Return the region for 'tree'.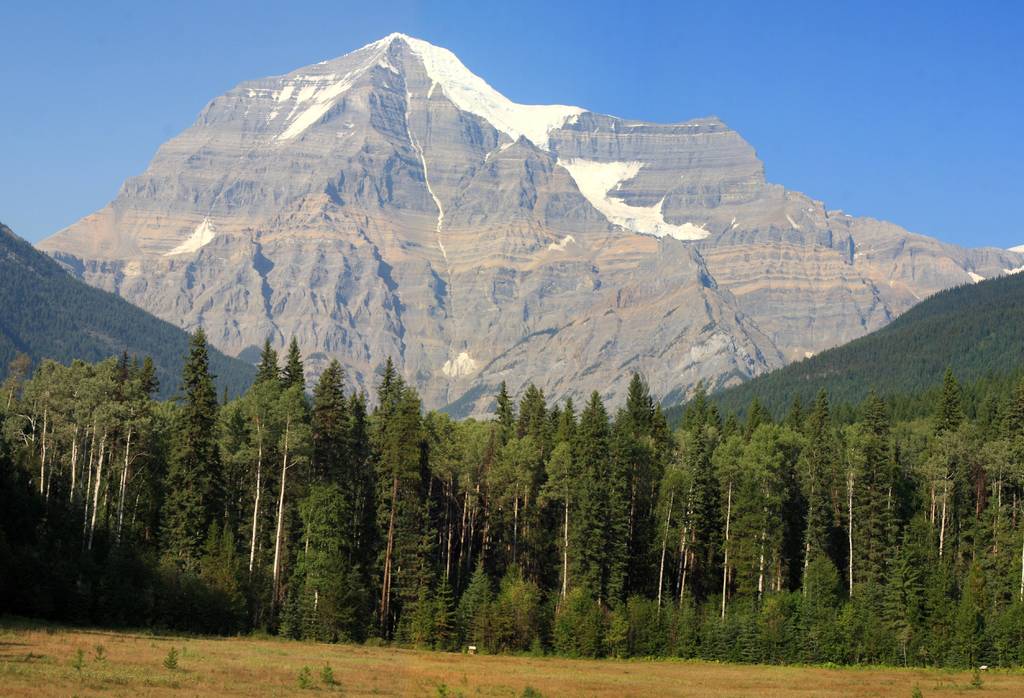
detection(951, 558, 988, 669).
